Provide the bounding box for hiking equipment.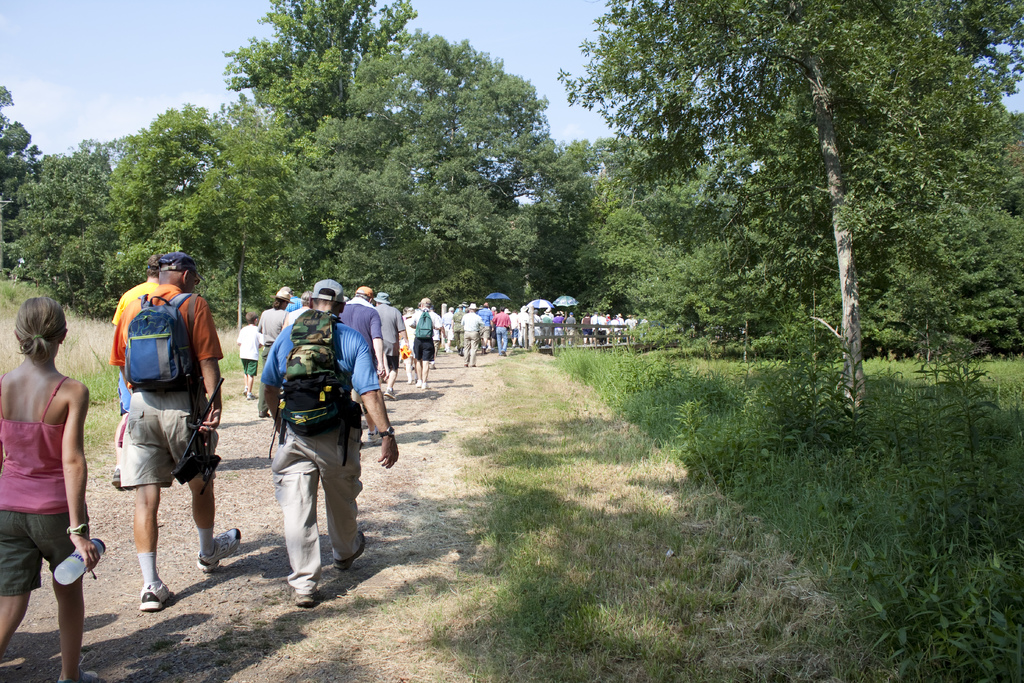
[366, 424, 378, 444].
